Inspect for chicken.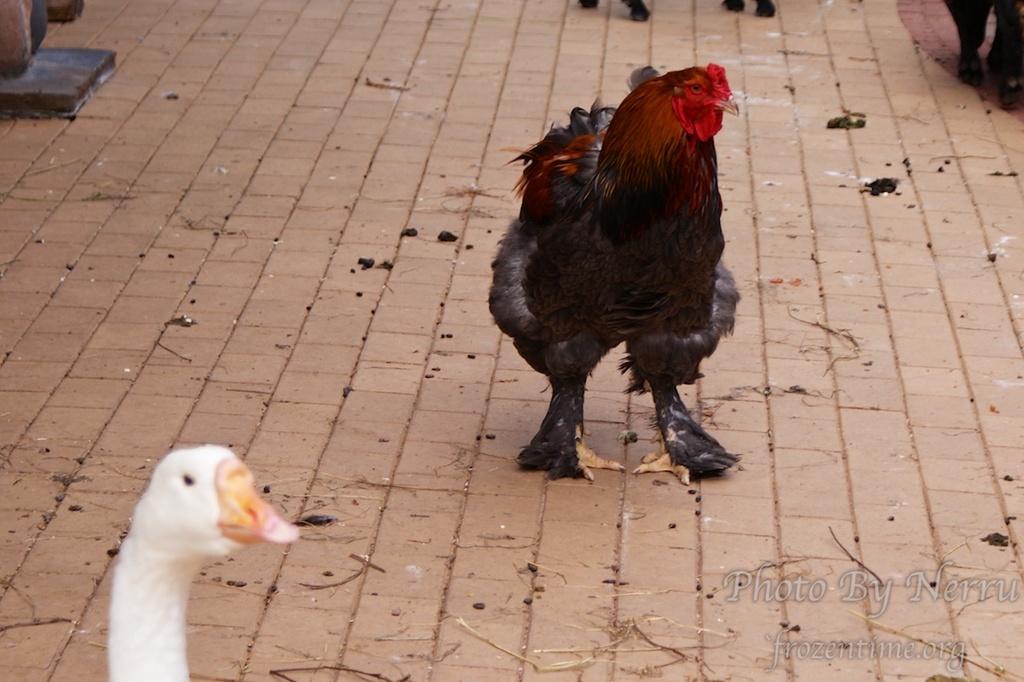
Inspection: Rect(486, 59, 739, 476).
